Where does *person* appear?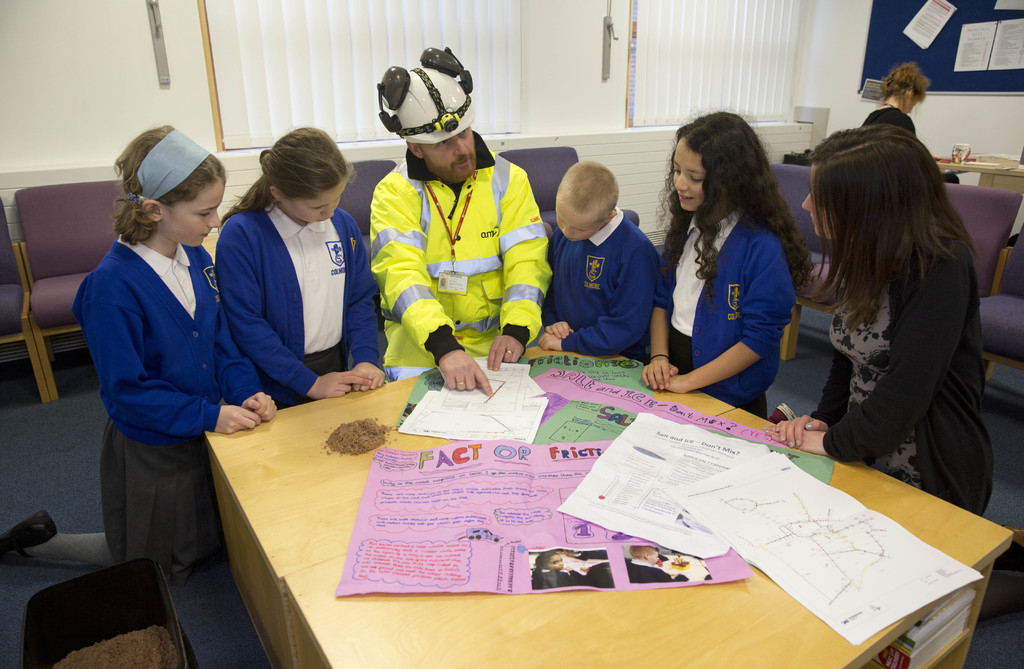
Appears at [x1=74, y1=121, x2=271, y2=668].
